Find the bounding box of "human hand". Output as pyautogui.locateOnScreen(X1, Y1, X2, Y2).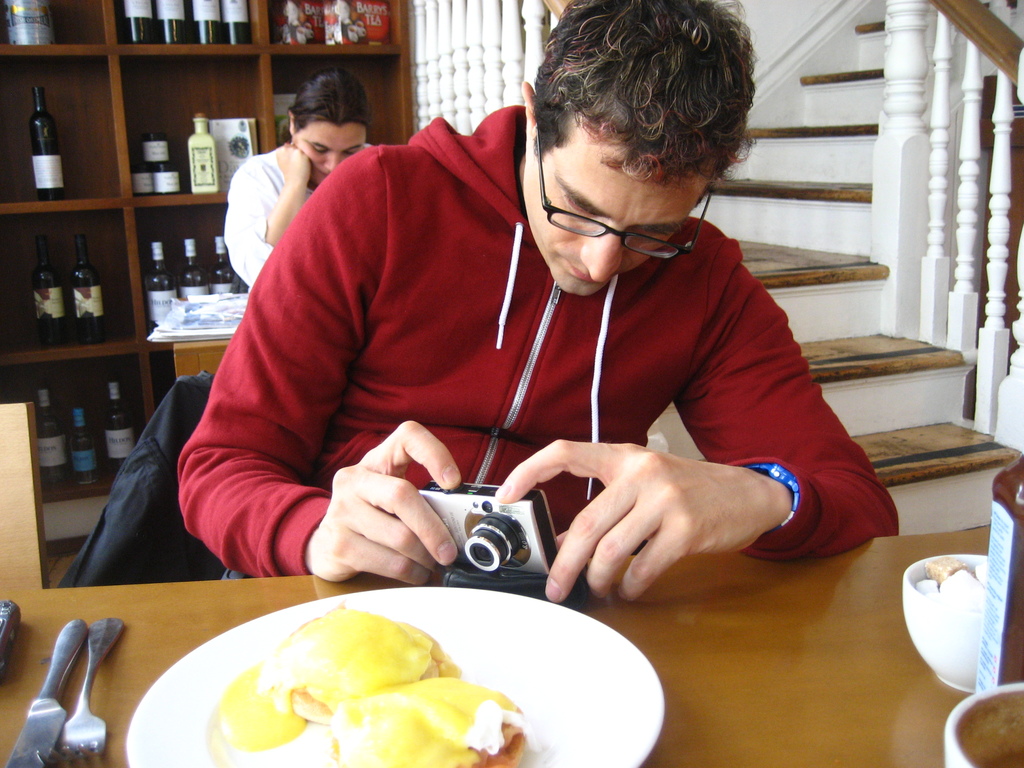
pyautogui.locateOnScreen(306, 419, 466, 584).
